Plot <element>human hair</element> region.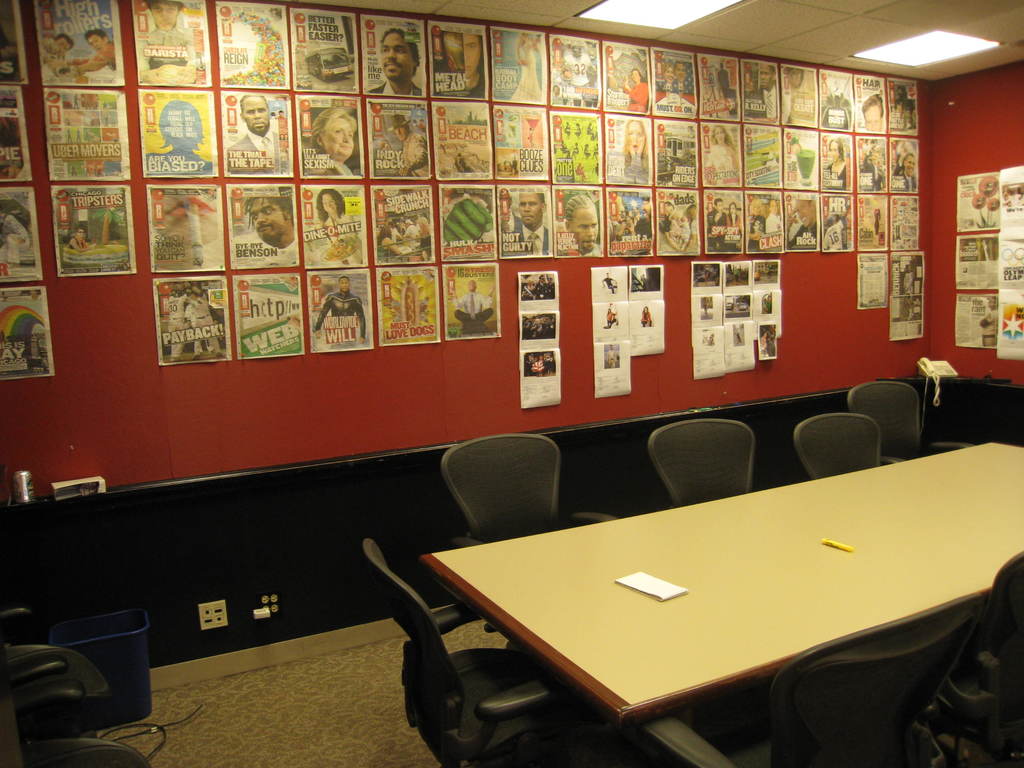
Plotted at BBox(830, 138, 845, 166).
